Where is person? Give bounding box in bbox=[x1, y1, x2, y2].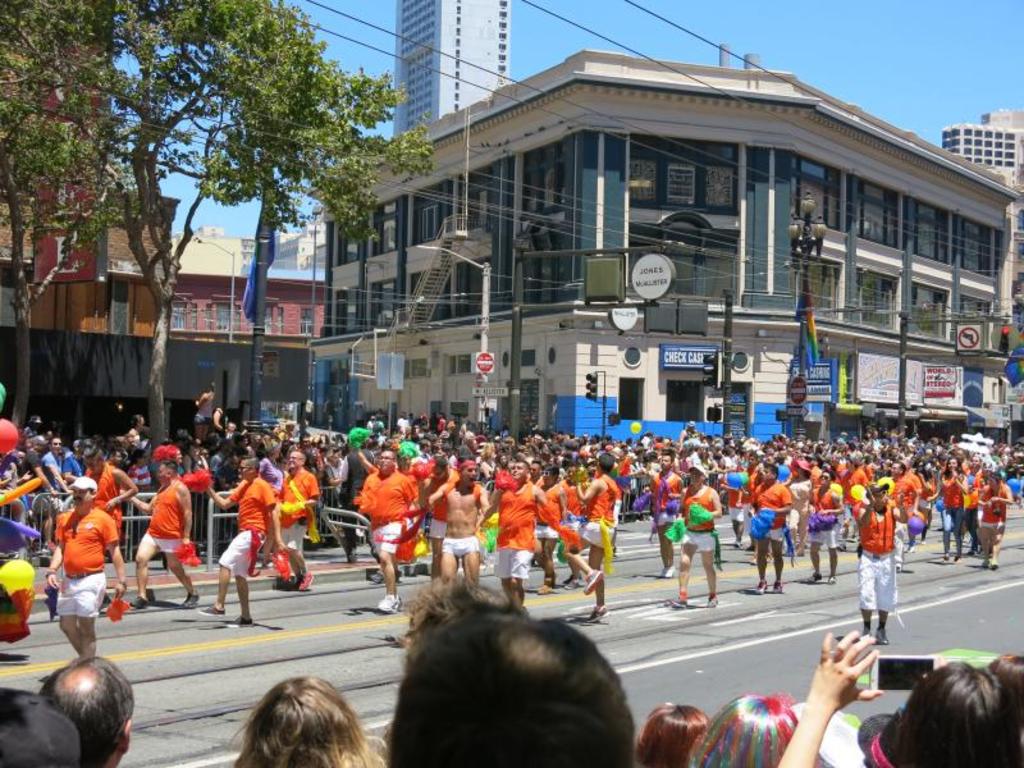
bbox=[188, 449, 284, 618].
